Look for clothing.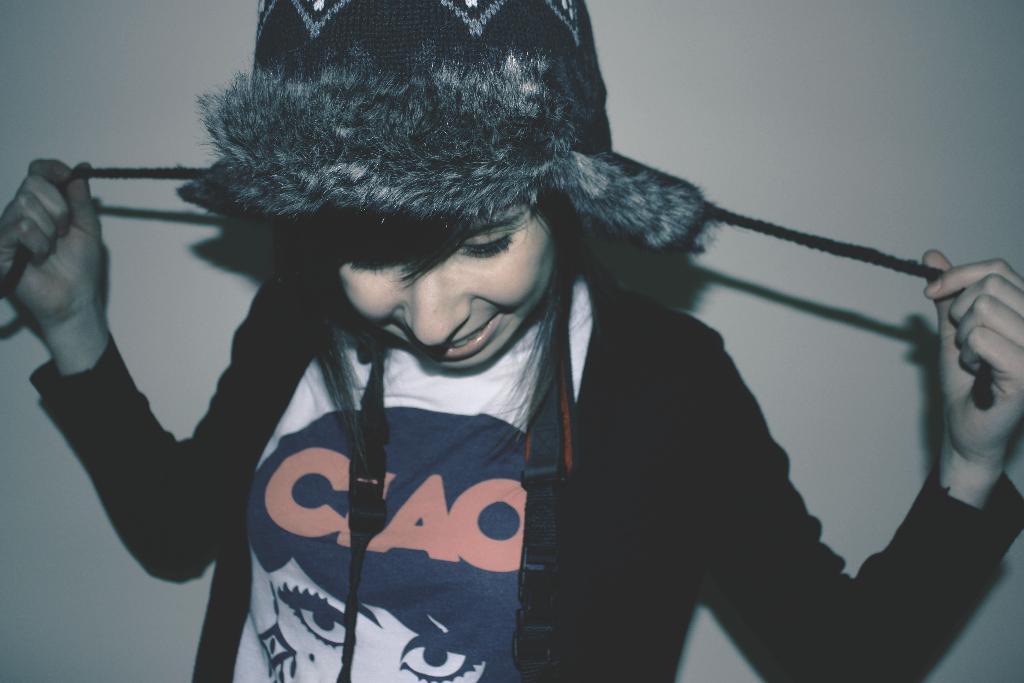
Found: 33/243/1023/682.
